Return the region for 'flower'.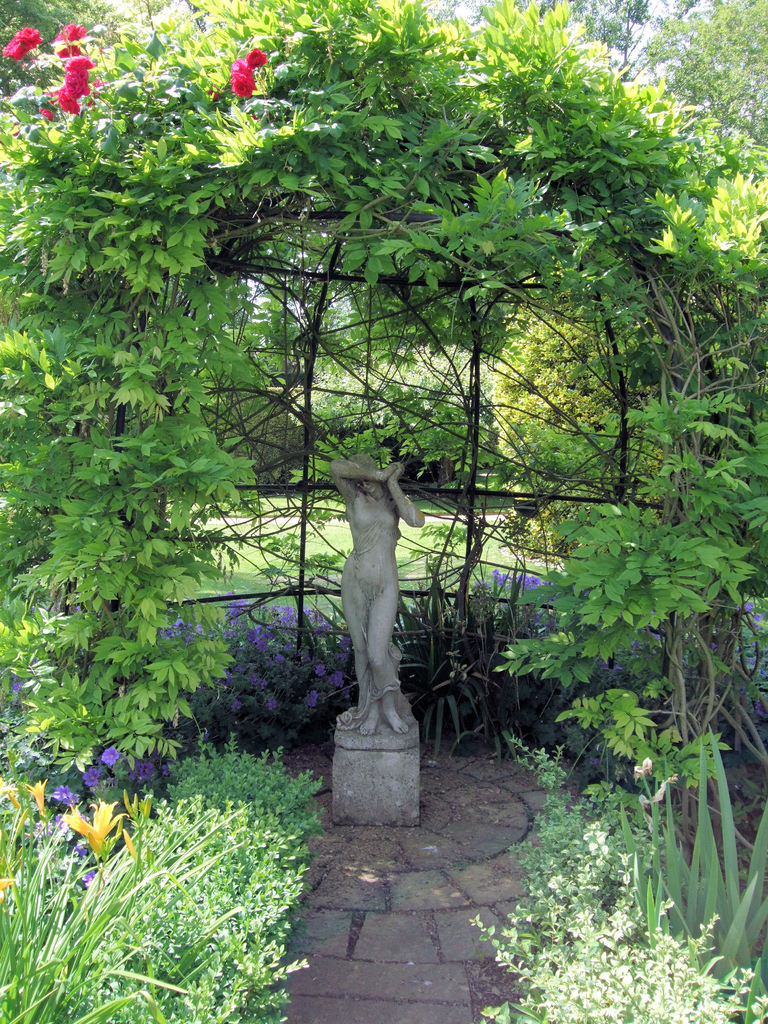
<box>98,45,104,56</box>.
